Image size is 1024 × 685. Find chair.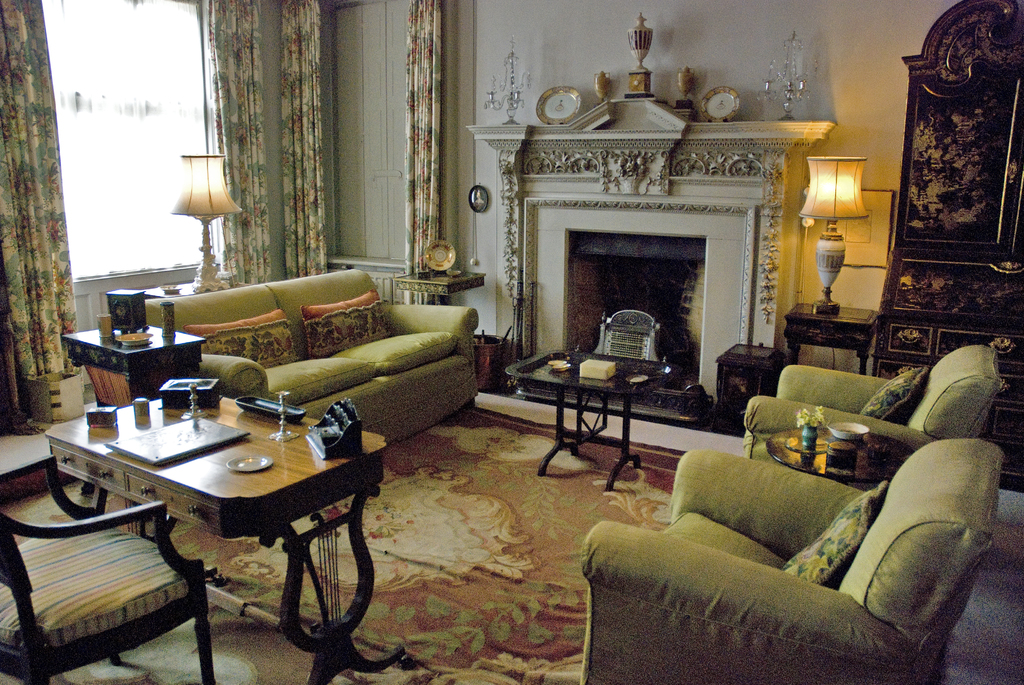
detection(581, 440, 1006, 683).
